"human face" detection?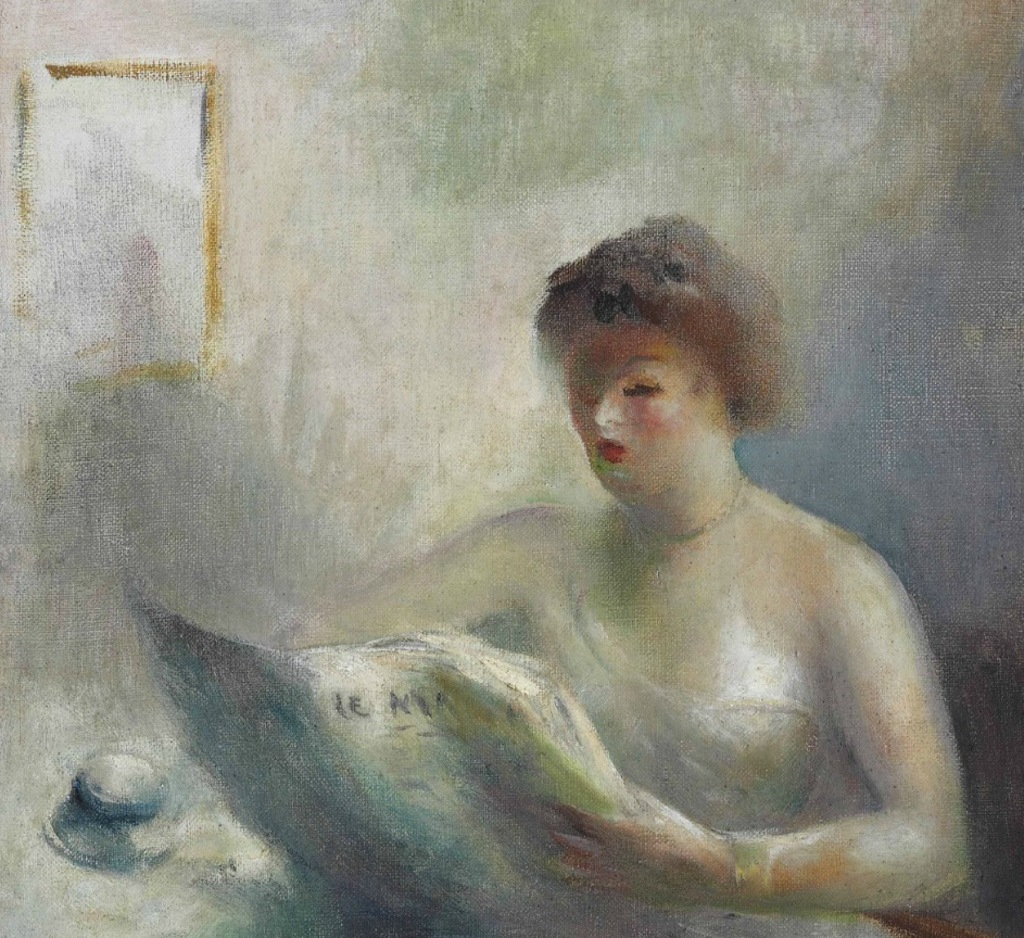
left=567, top=316, right=724, bottom=495
